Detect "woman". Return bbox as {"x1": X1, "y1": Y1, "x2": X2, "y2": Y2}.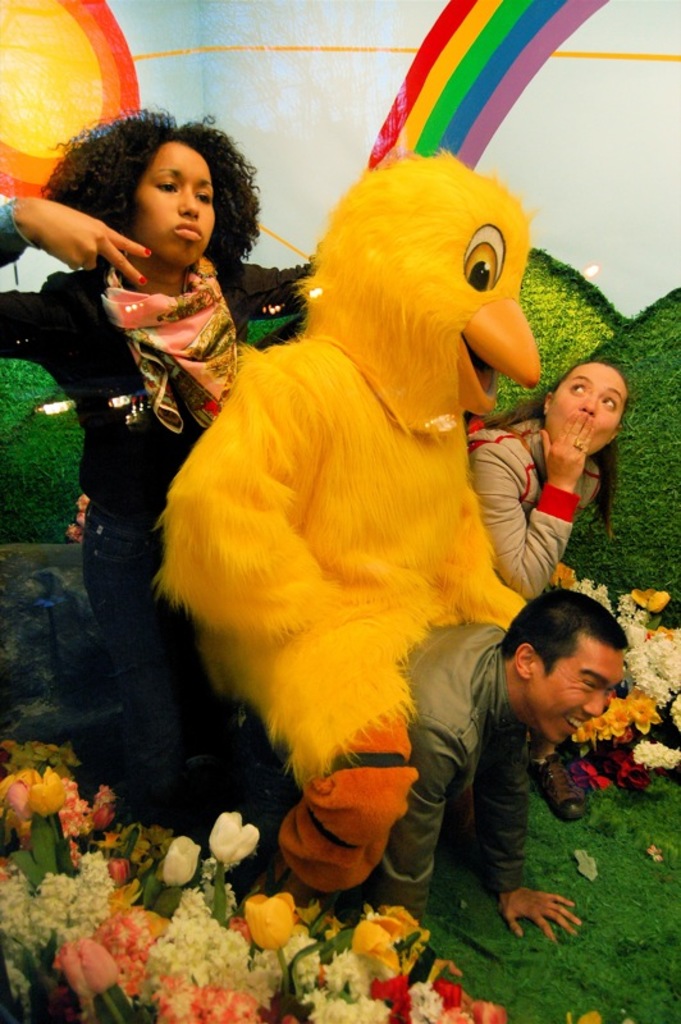
{"x1": 469, "y1": 361, "x2": 630, "y2": 829}.
